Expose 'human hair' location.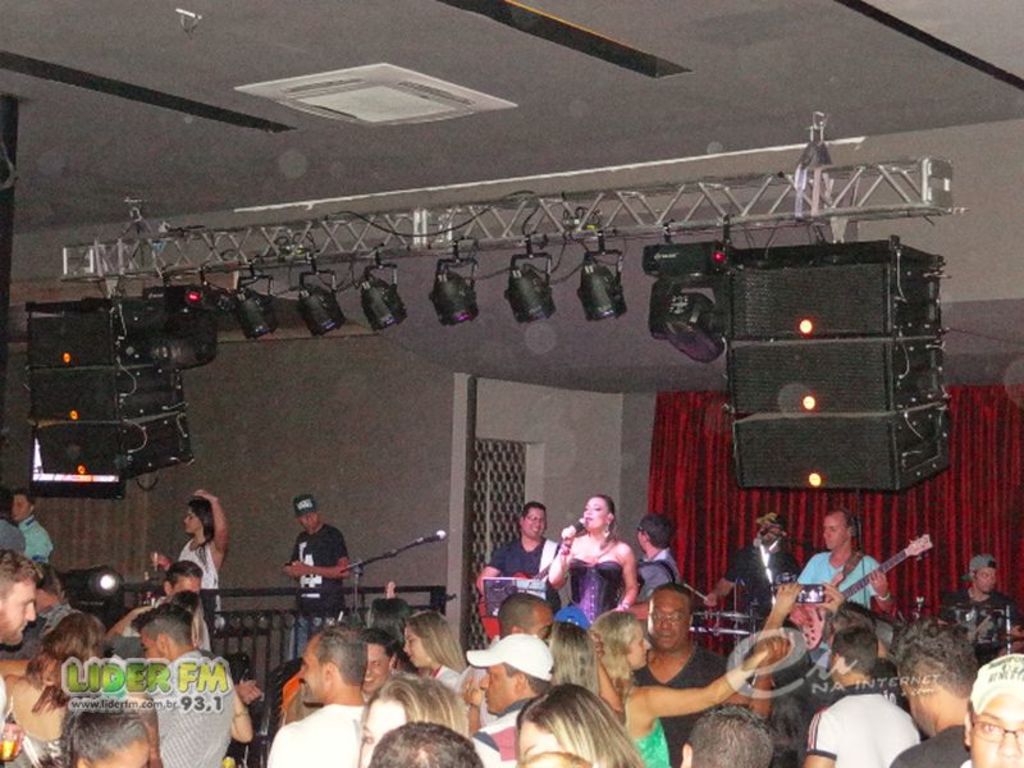
Exposed at left=27, top=556, right=68, bottom=609.
